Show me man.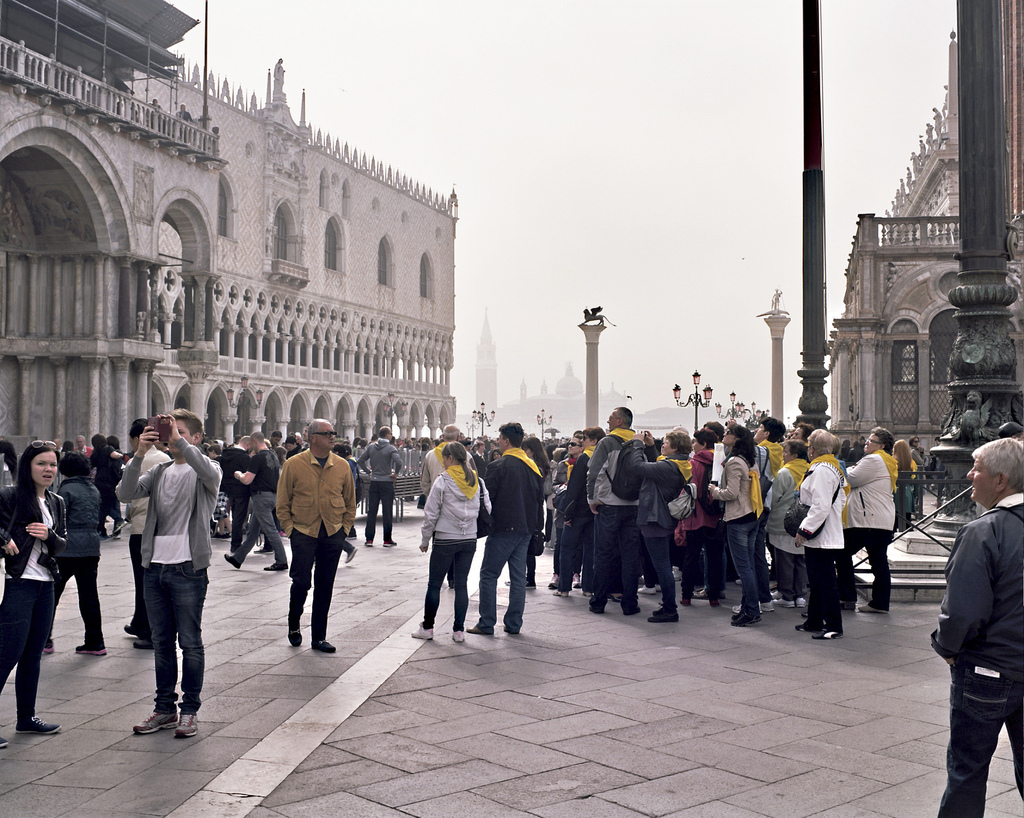
man is here: 356:425:404:550.
